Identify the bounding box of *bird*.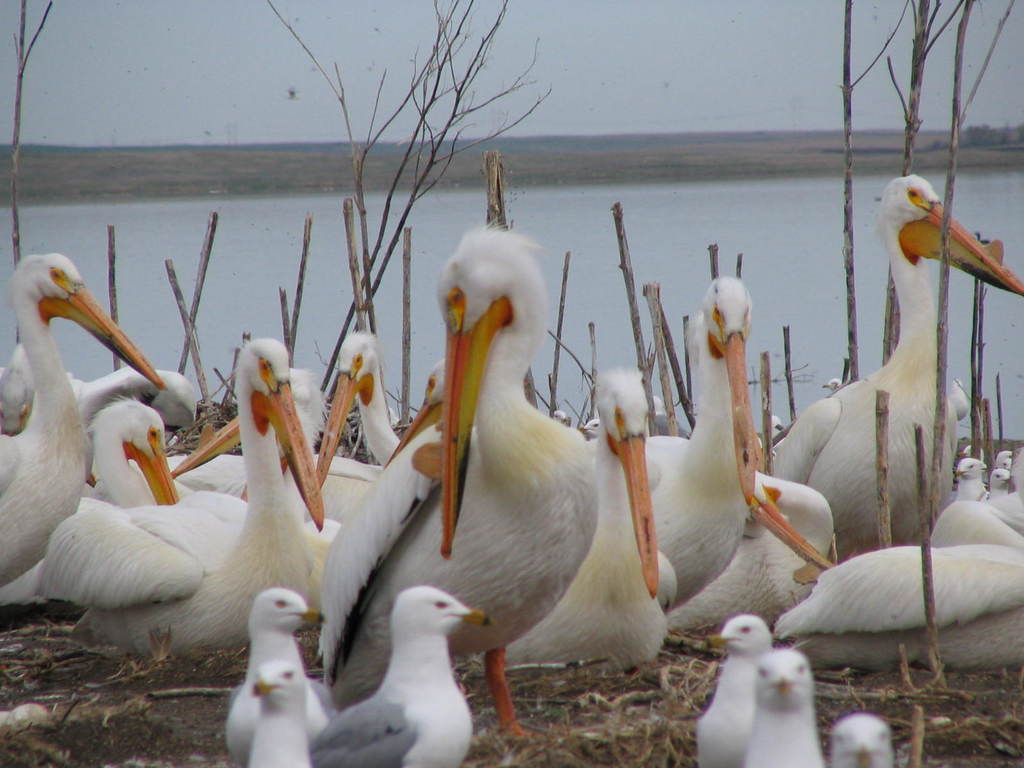
[left=546, top=404, right=572, bottom=430].
